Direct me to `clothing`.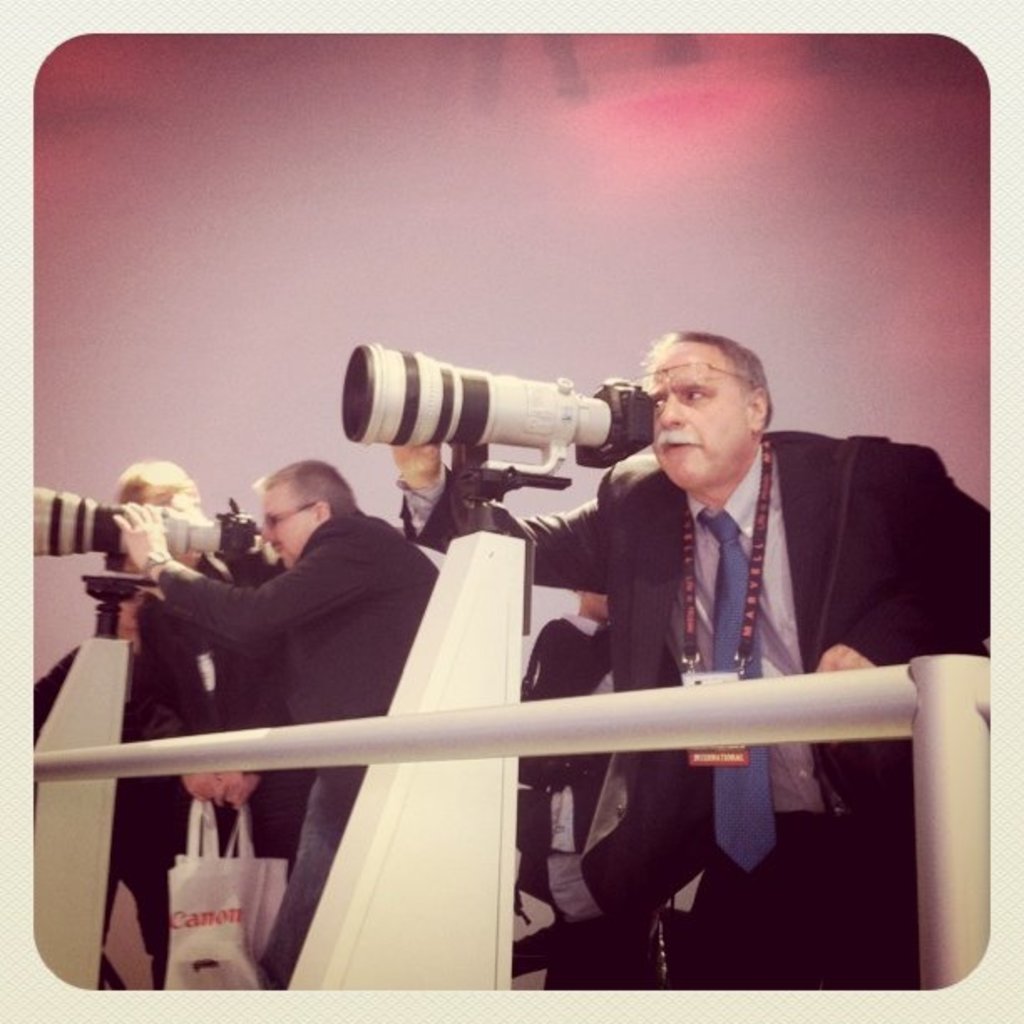
Direction: left=162, top=509, right=440, bottom=987.
